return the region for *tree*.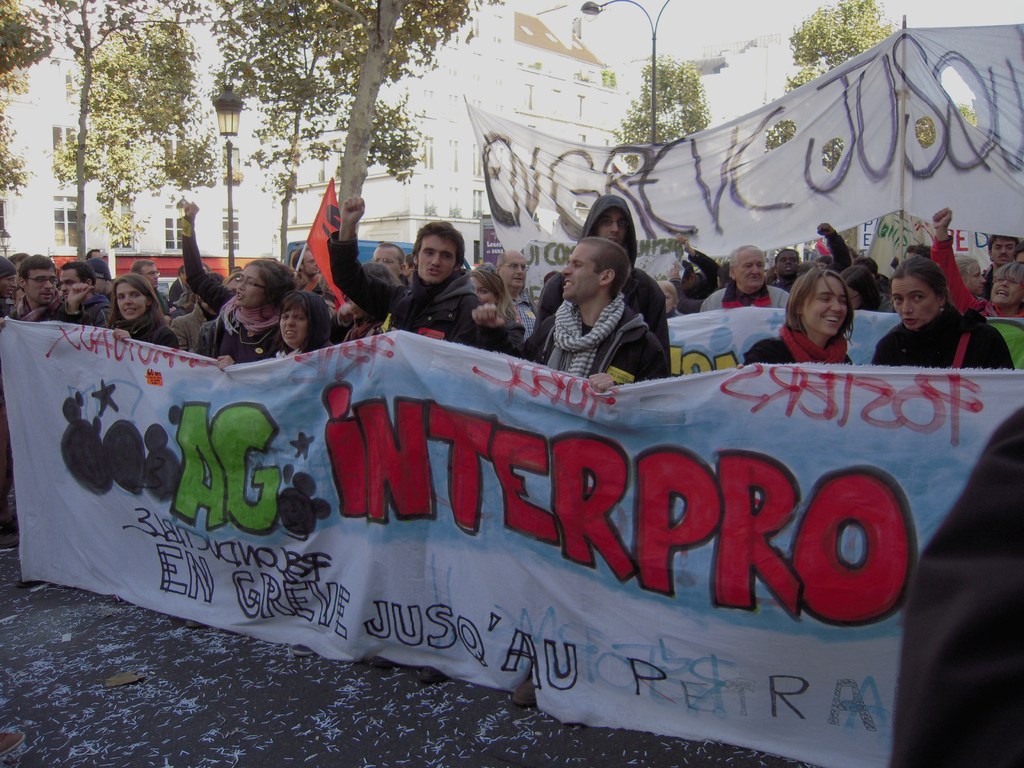
box(765, 0, 903, 169).
